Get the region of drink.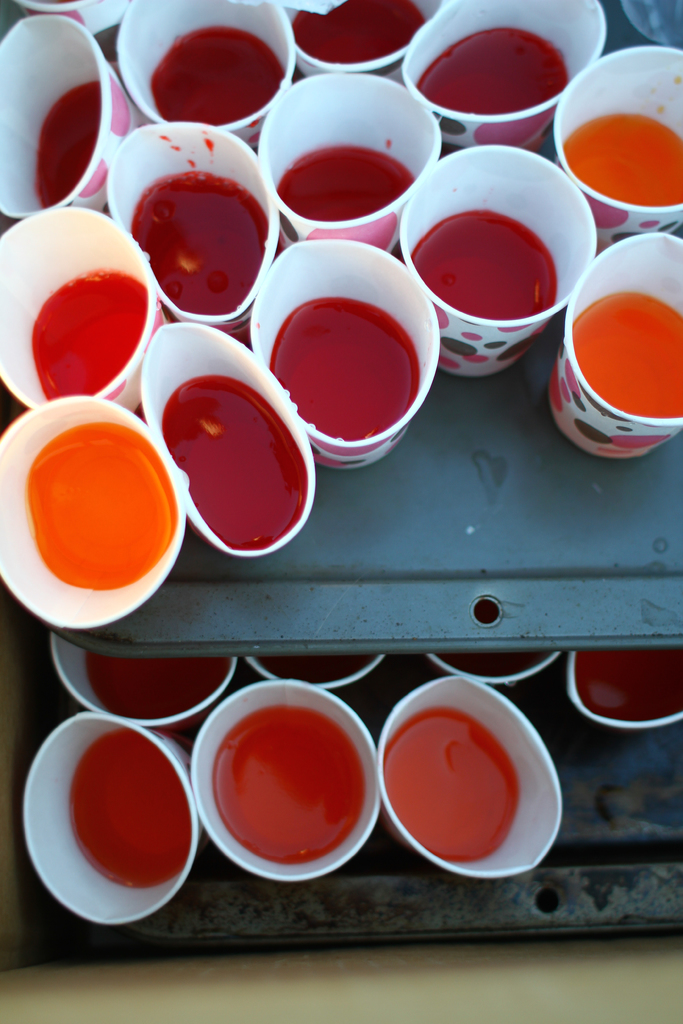
(210,706,360,868).
